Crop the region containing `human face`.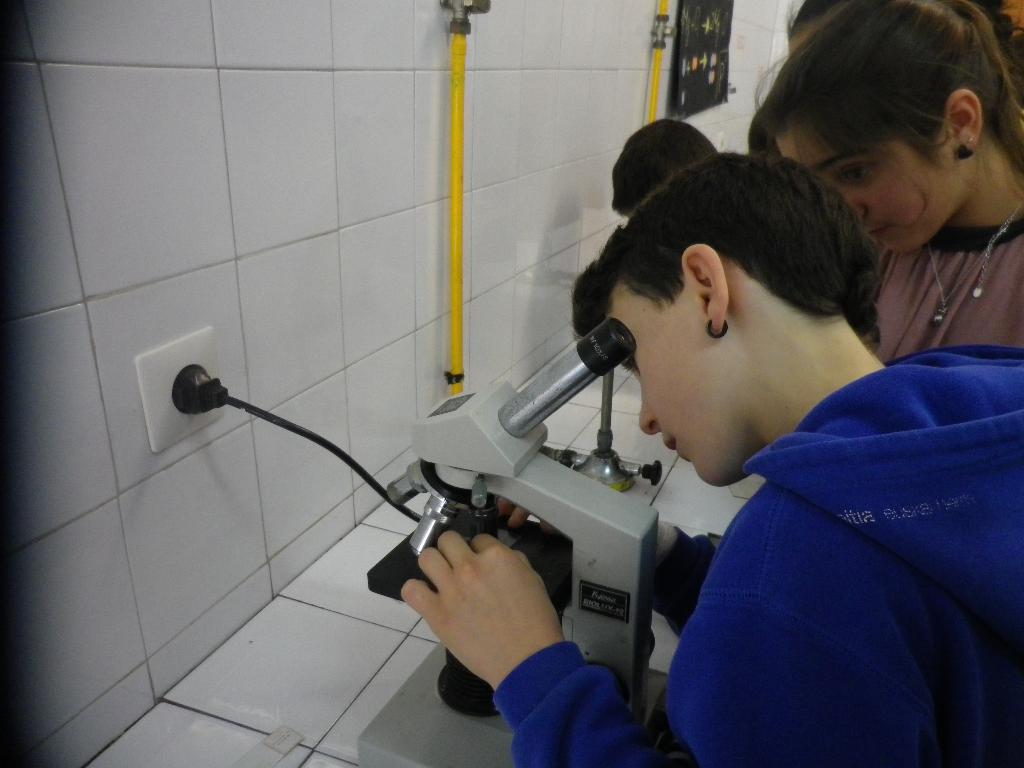
Crop region: x1=611, y1=281, x2=732, y2=483.
